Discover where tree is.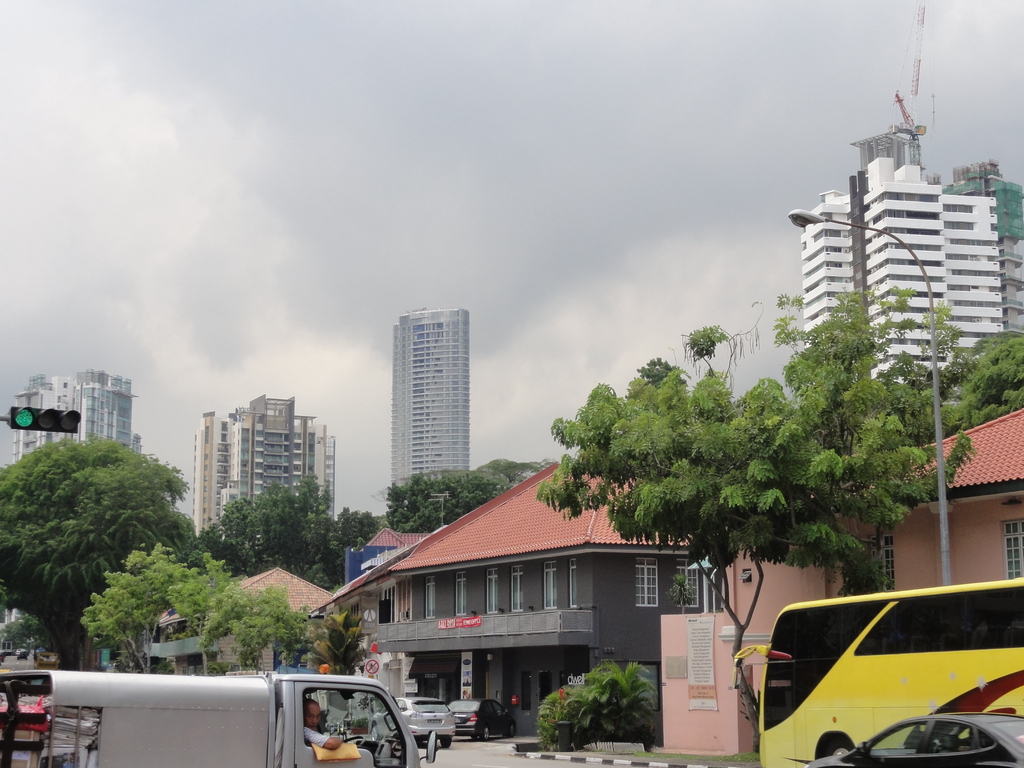
Discovered at [0, 442, 191, 669].
